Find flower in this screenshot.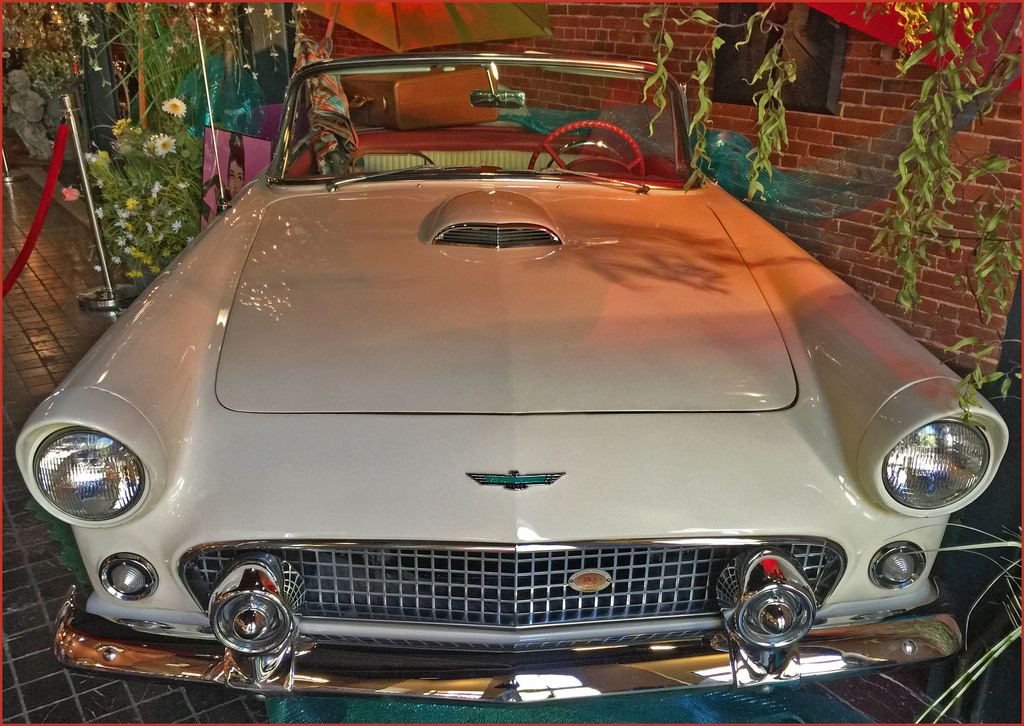
The bounding box for flower is 110/254/122/266.
